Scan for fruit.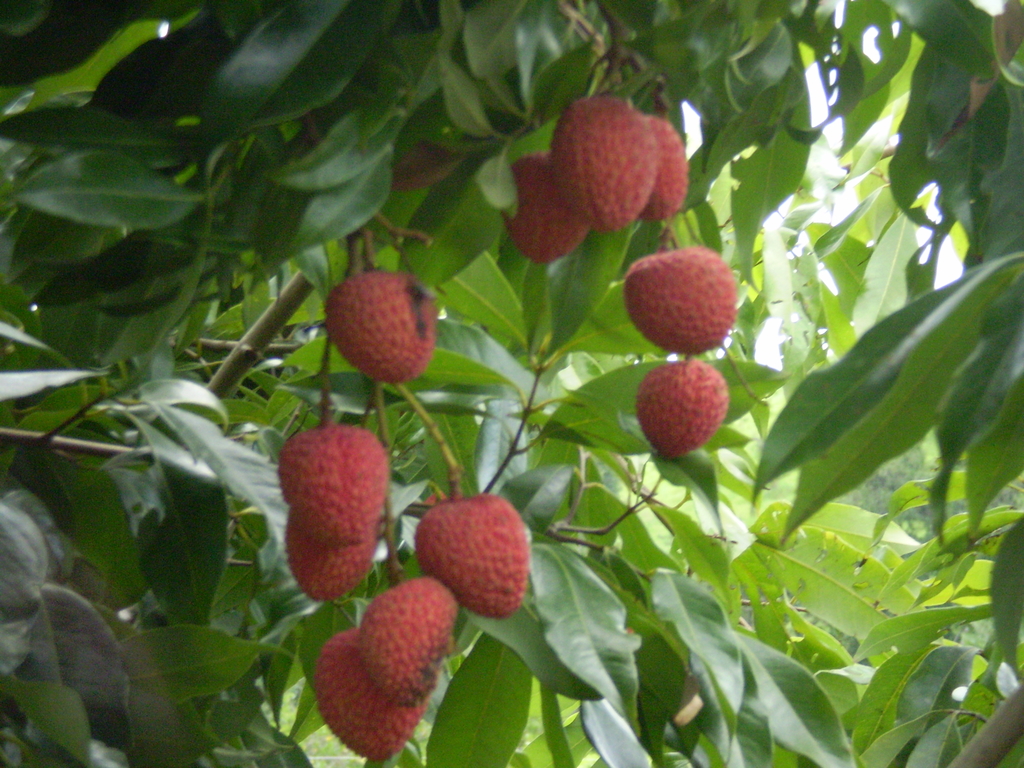
Scan result: [x1=626, y1=244, x2=738, y2=356].
